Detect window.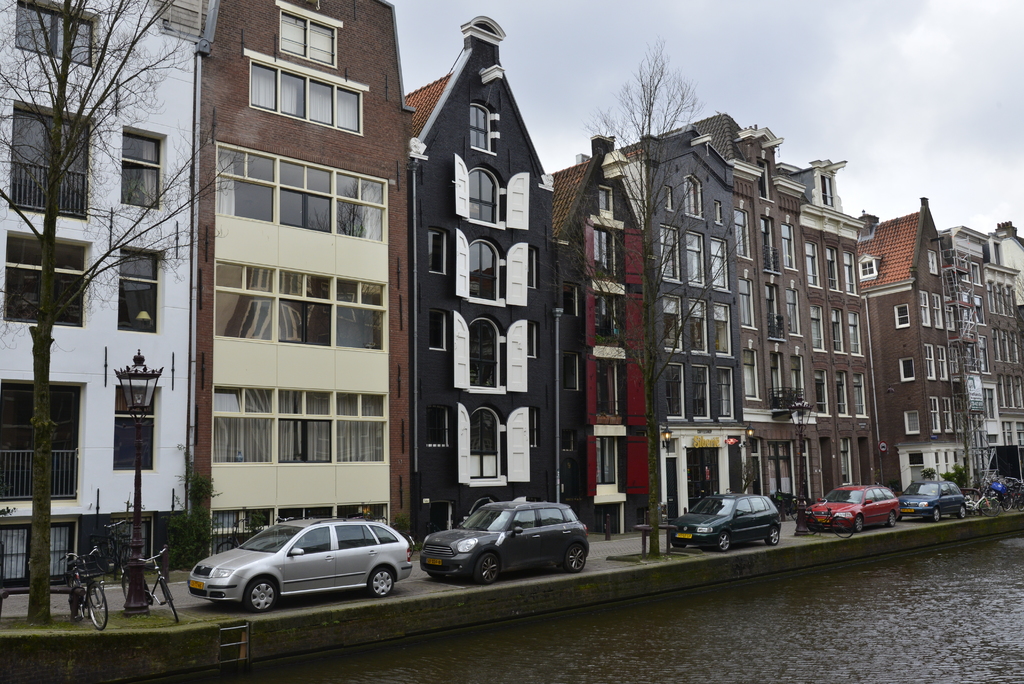
Detected at [left=662, top=294, right=682, bottom=348].
